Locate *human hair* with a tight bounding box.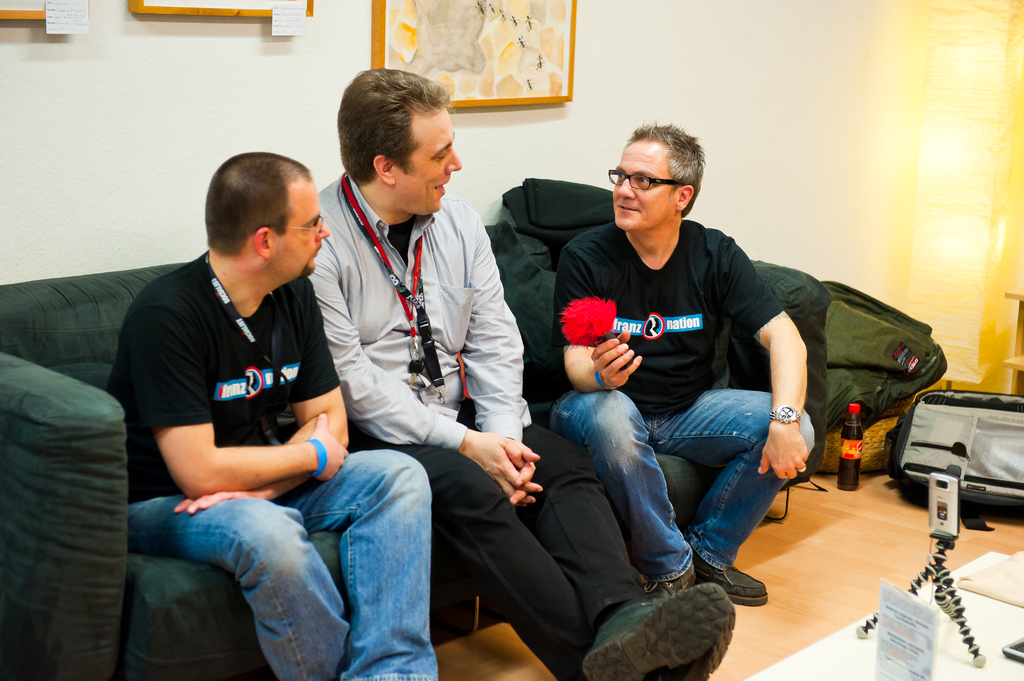
rect(335, 68, 452, 186).
